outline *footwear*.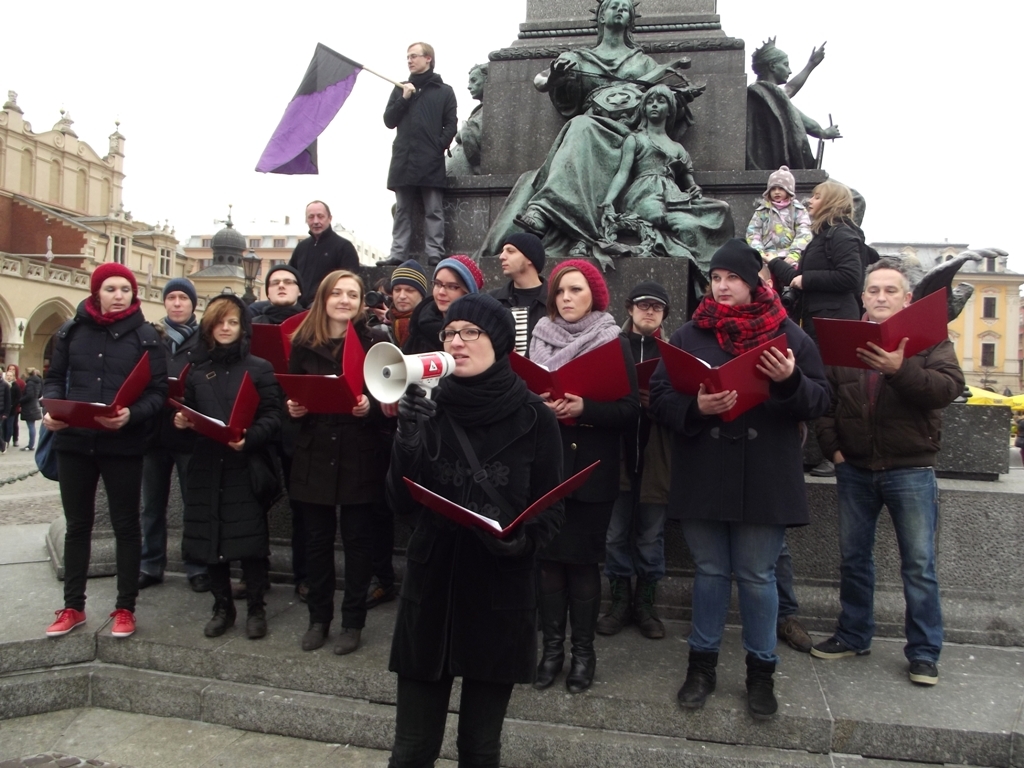
Outline: box(679, 652, 783, 728).
